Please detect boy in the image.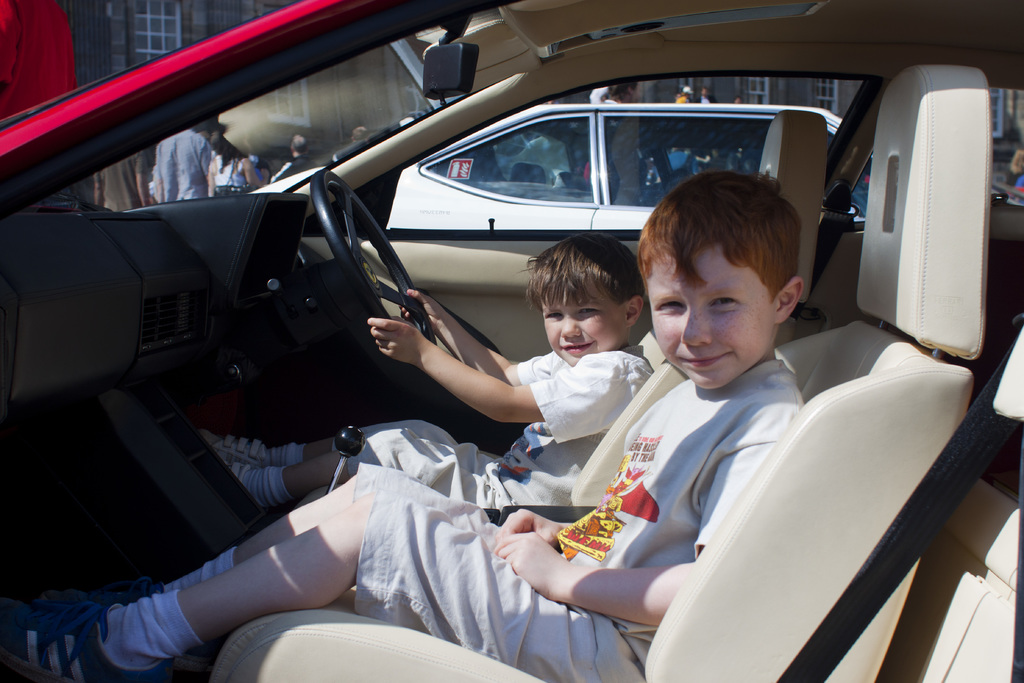
0 172 806 682.
